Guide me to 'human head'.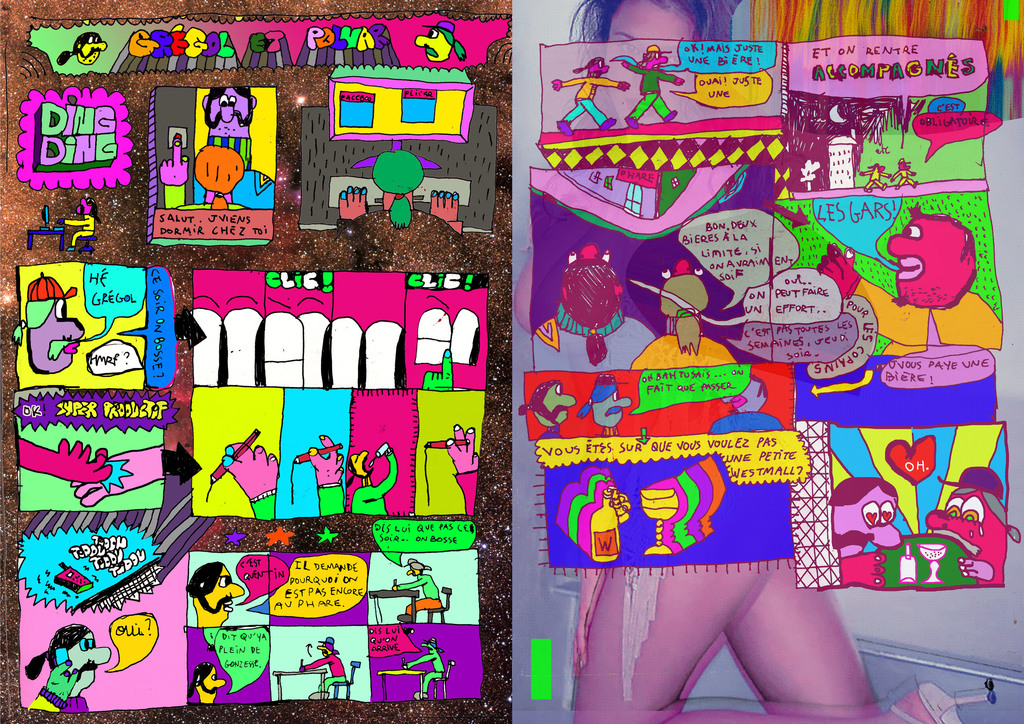
Guidance: bbox=(45, 625, 111, 688).
